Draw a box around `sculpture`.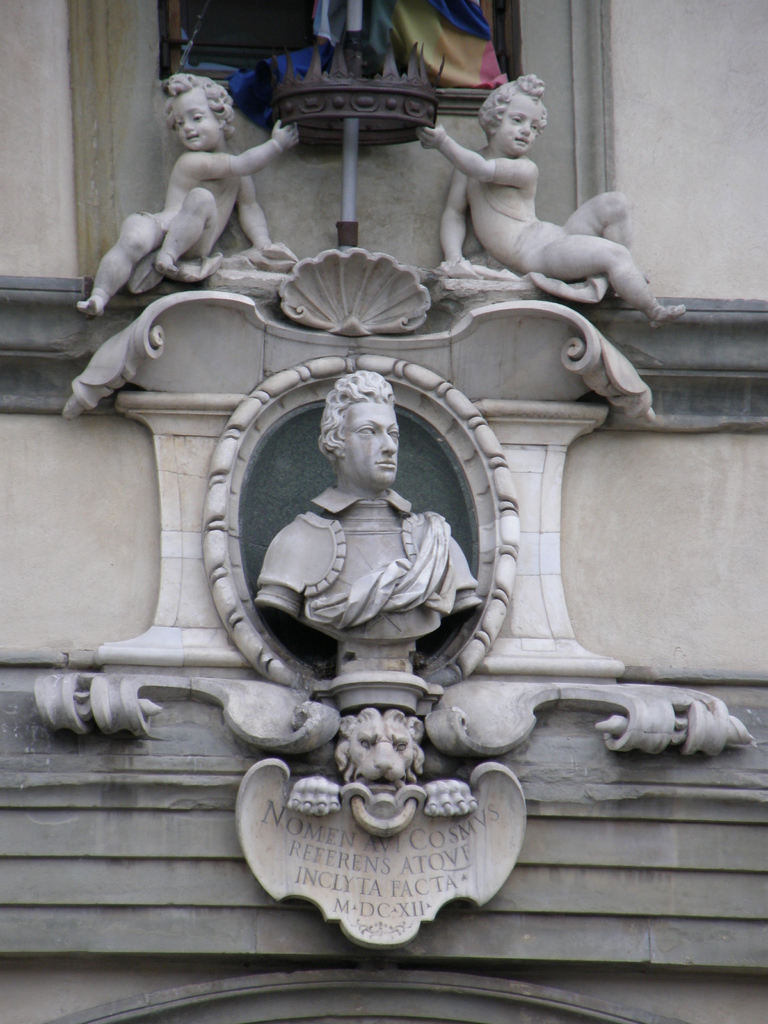
{"x1": 77, "y1": 68, "x2": 308, "y2": 310}.
